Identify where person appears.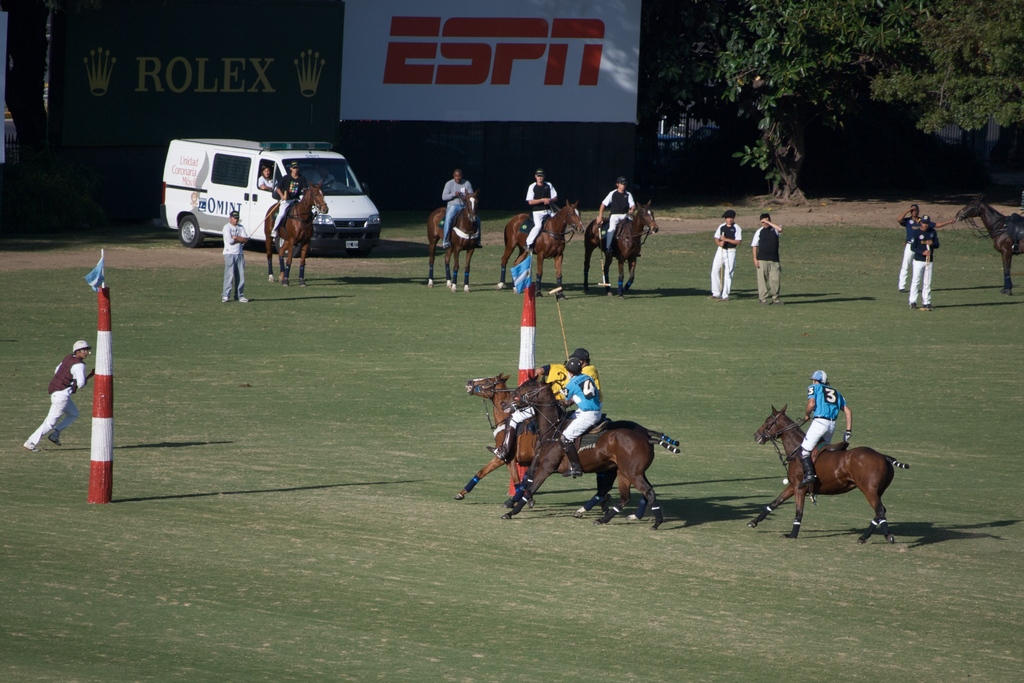
Appears at <bbox>713, 209, 743, 300</bbox>.
